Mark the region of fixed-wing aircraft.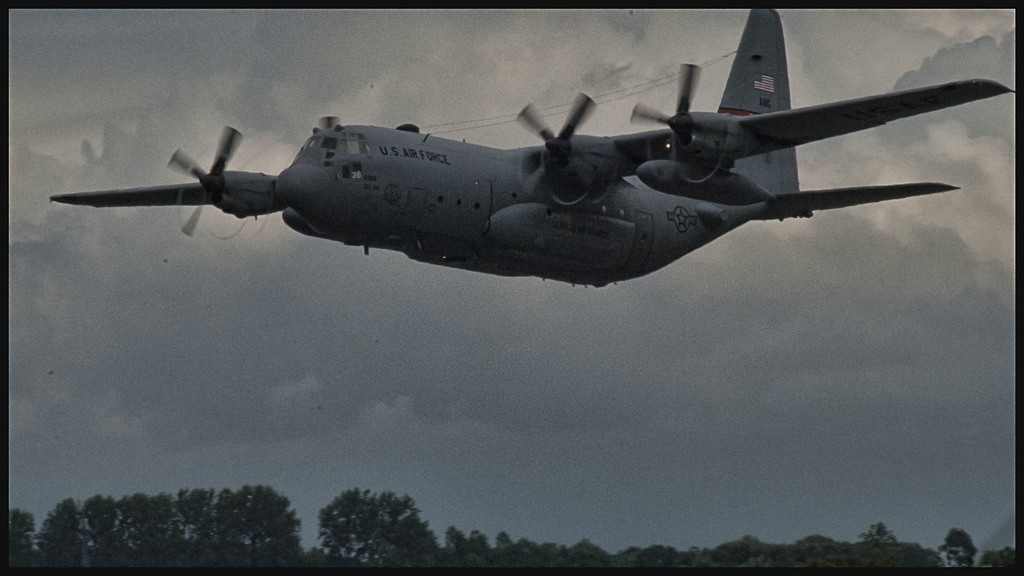
Region: Rect(51, 4, 1012, 290).
